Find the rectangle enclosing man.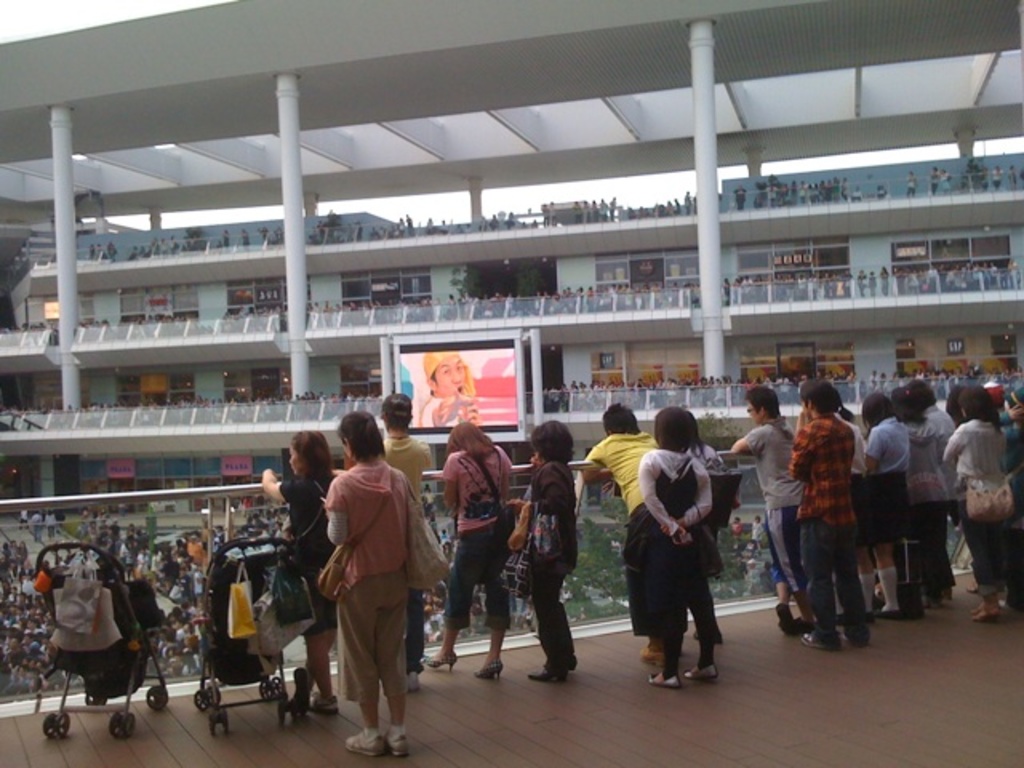
locate(725, 379, 819, 634).
